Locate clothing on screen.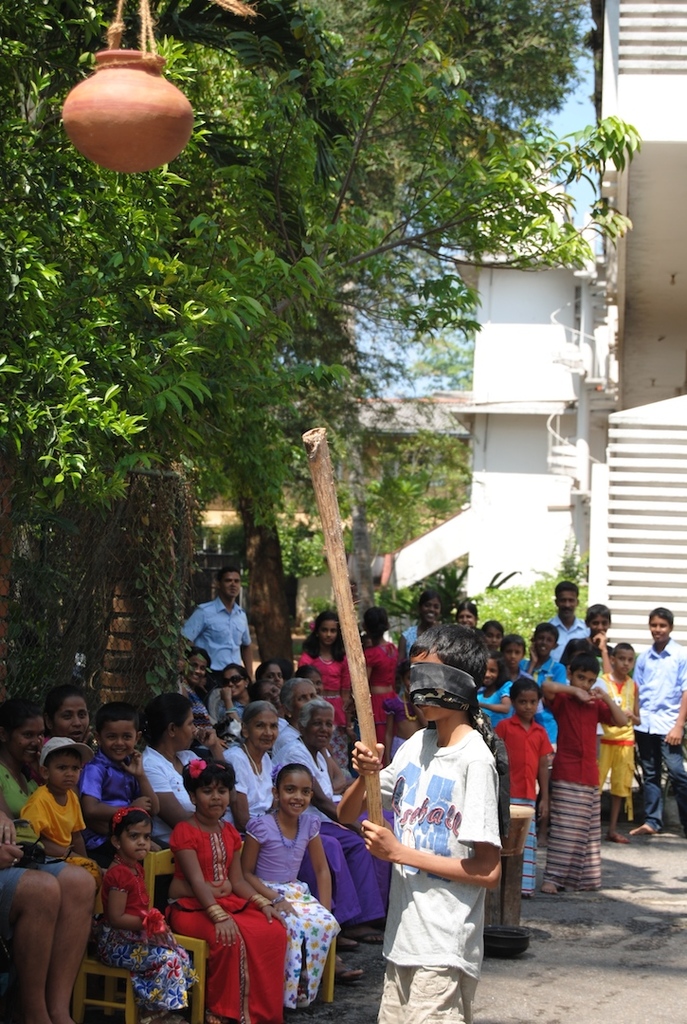
On screen at (left=372, top=708, right=516, bottom=1001).
